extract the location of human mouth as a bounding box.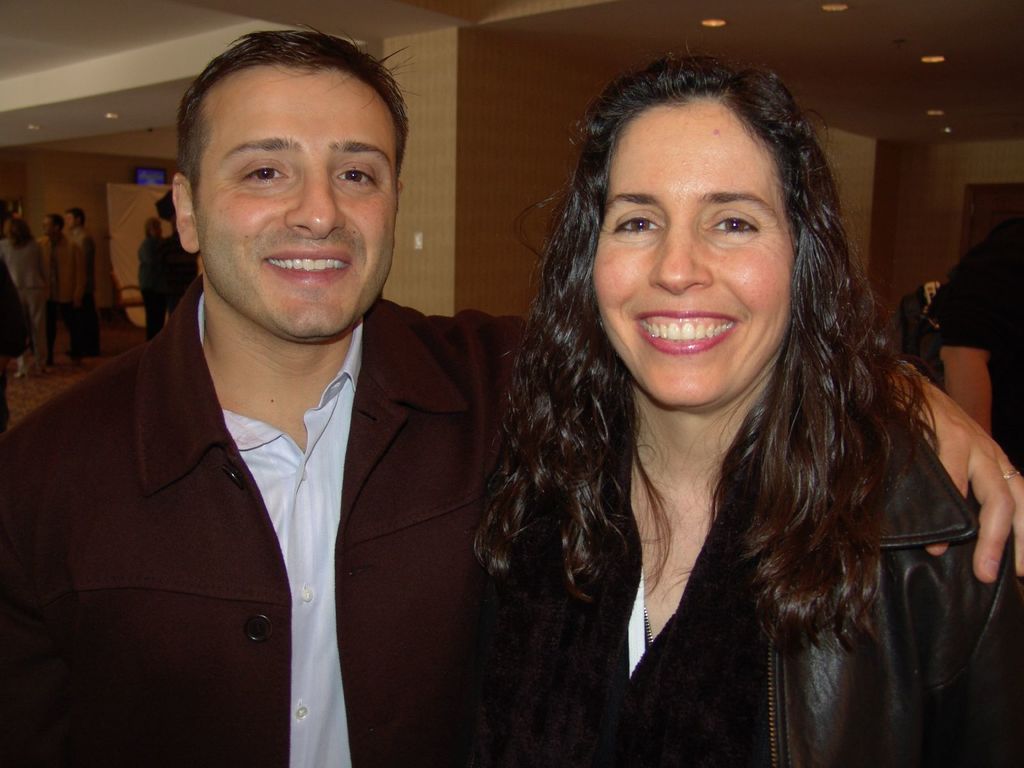
left=254, top=248, right=357, bottom=292.
